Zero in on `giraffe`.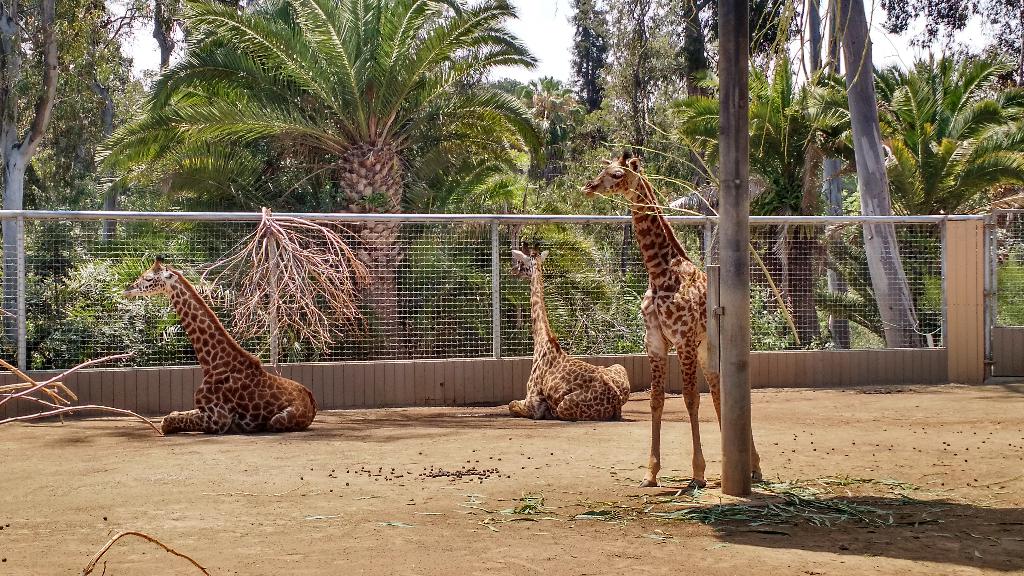
Zeroed in: (577,147,767,491).
